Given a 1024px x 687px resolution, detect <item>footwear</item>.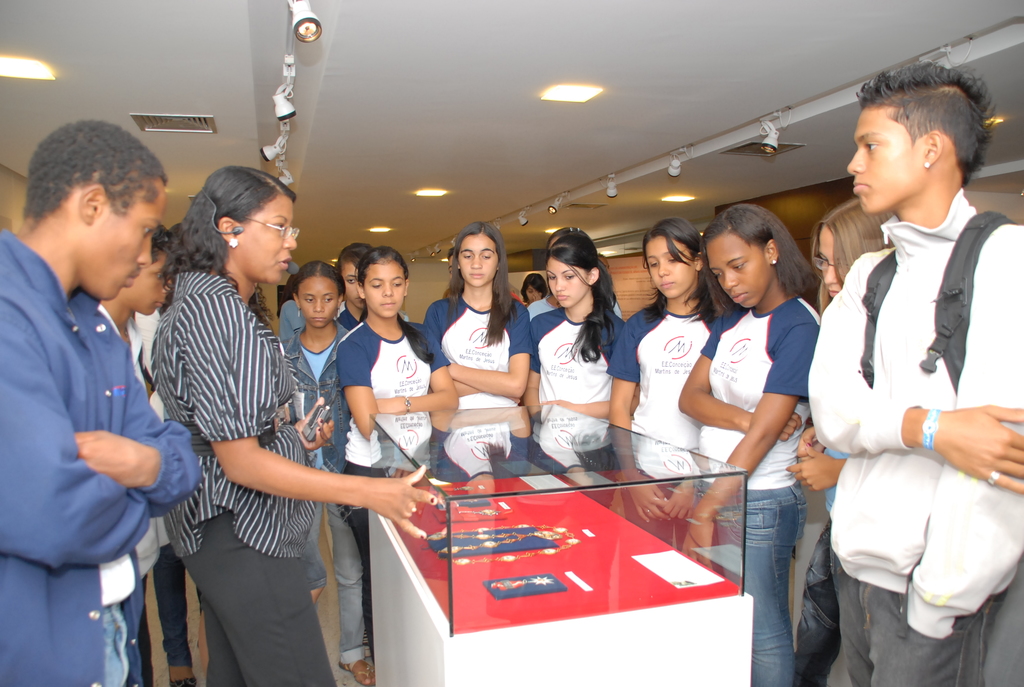
region(336, 657, 378, 686).
